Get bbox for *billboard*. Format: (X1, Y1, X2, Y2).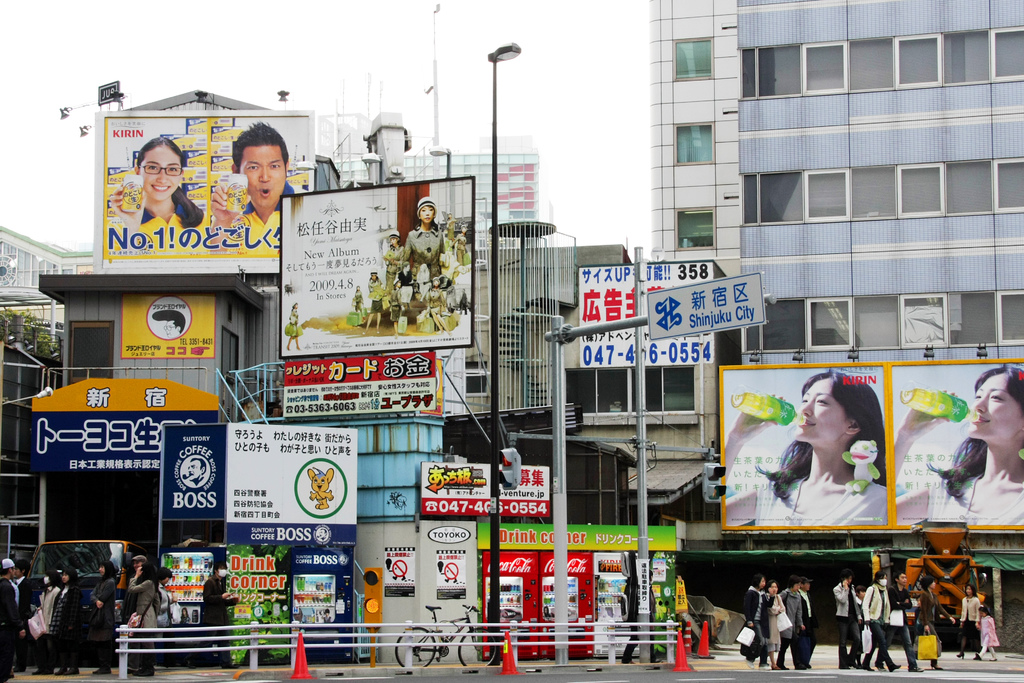
(648, 272, 765, 338).
